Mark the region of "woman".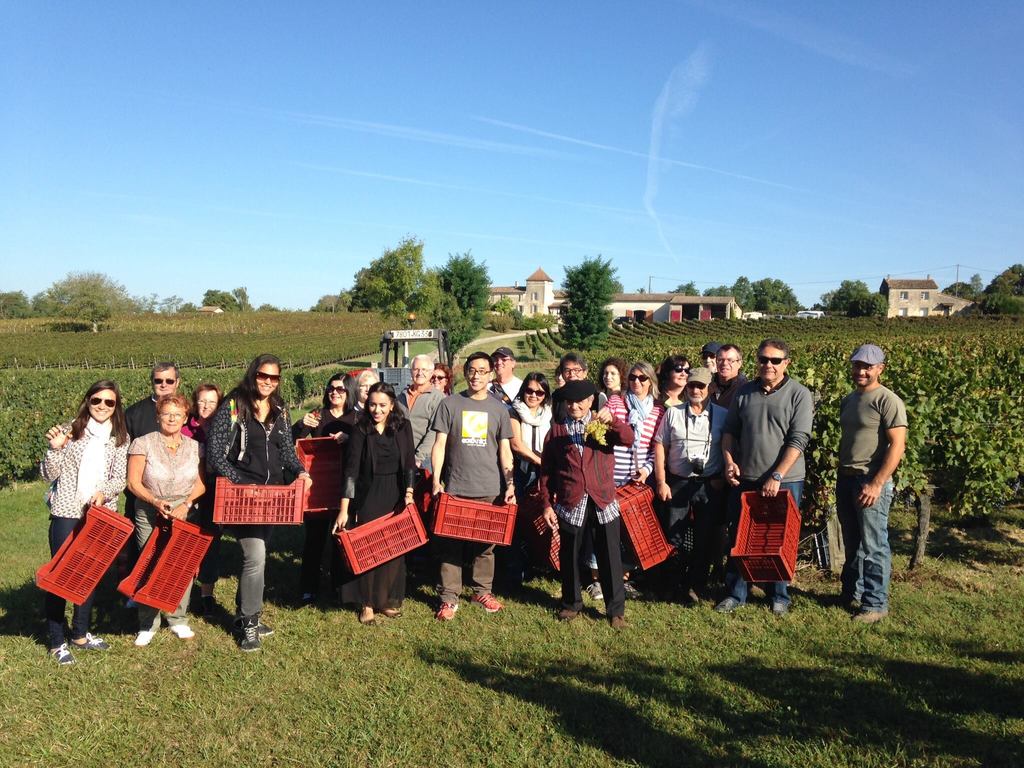
Region: (655,356,694,413).
